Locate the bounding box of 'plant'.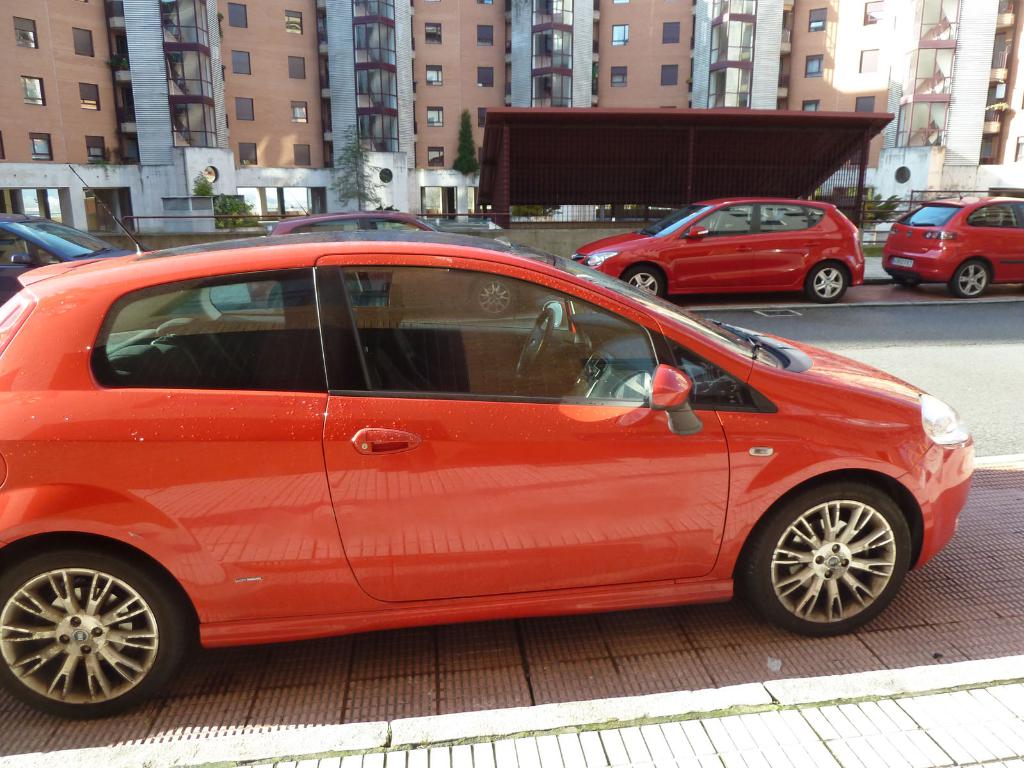
Bounding box: x1=863, y1=249, x2=885, y2=262.
